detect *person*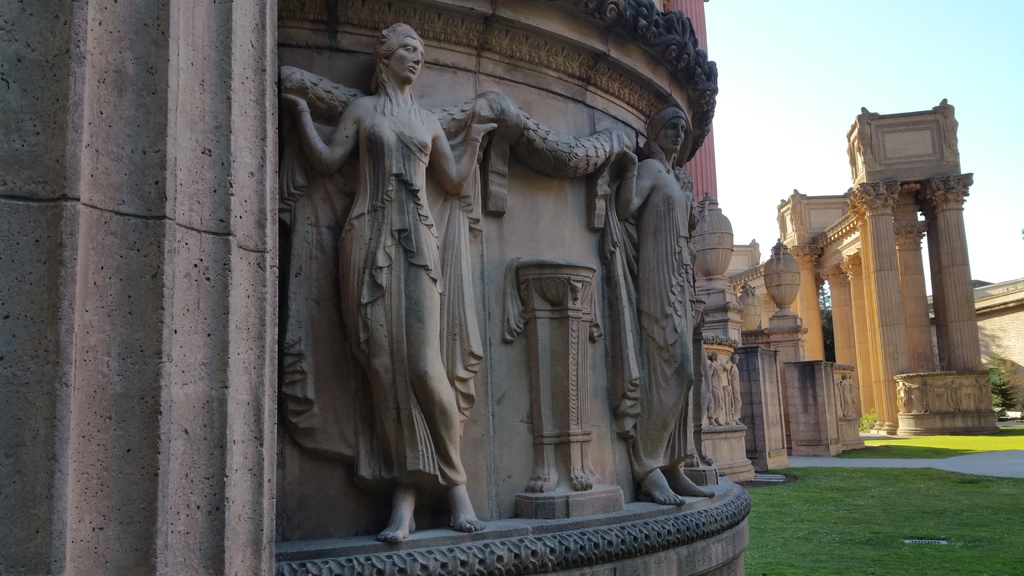
(x1=601, y1=102, x2=717, y2=509)
